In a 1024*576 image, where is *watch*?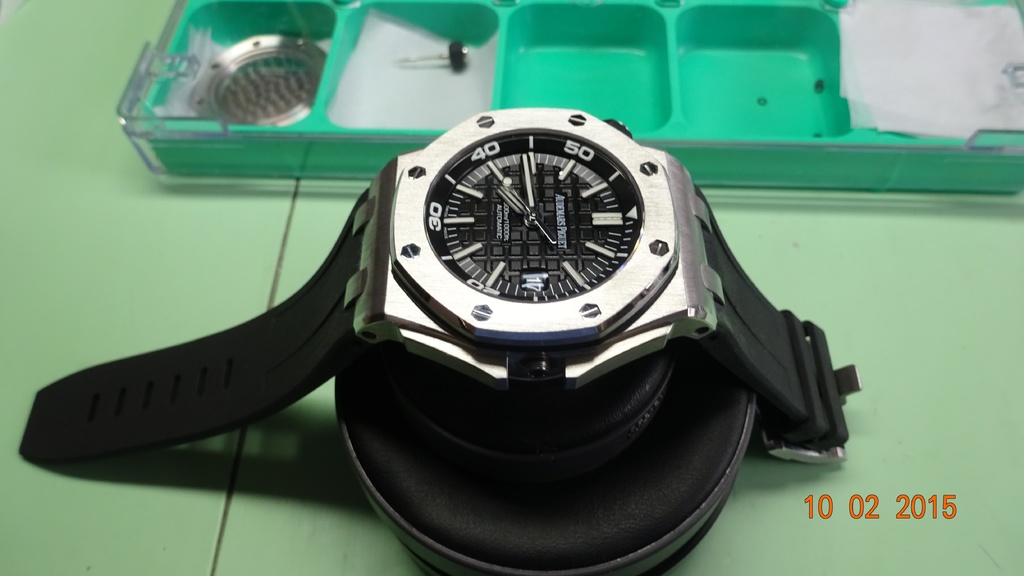
l=18, t=109, r=860, b=459.
